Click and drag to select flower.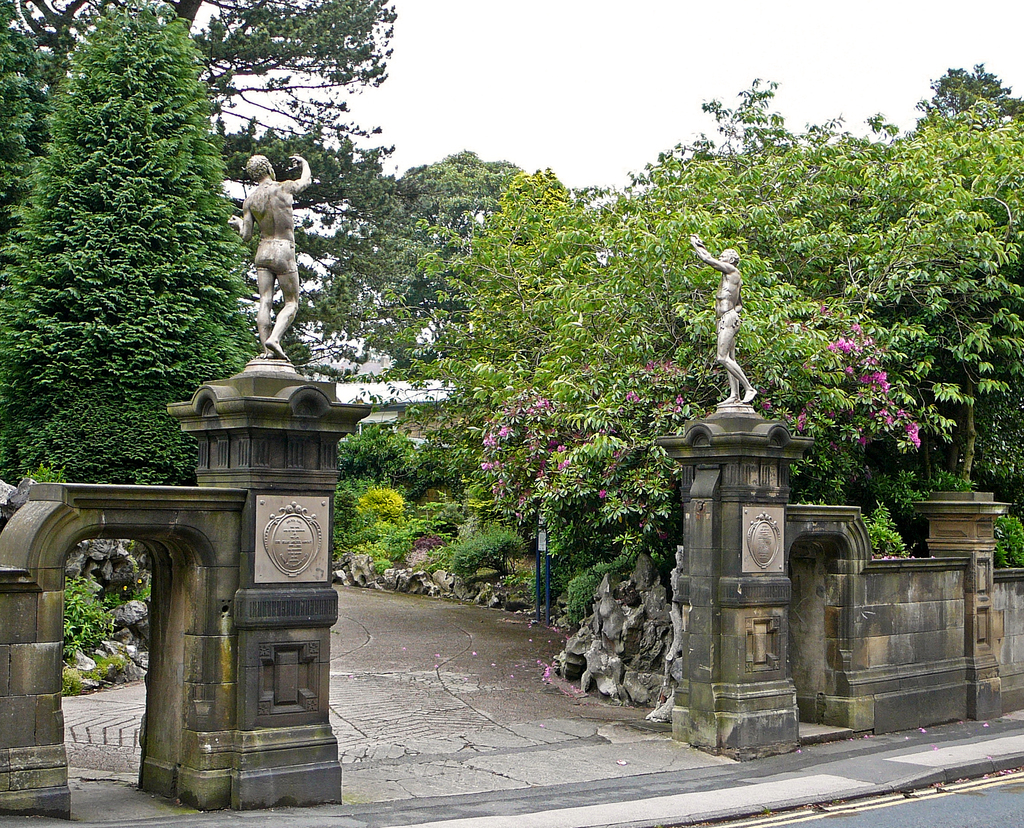
Selection: <bbox>795, 412, 806, 433</bbox>.
